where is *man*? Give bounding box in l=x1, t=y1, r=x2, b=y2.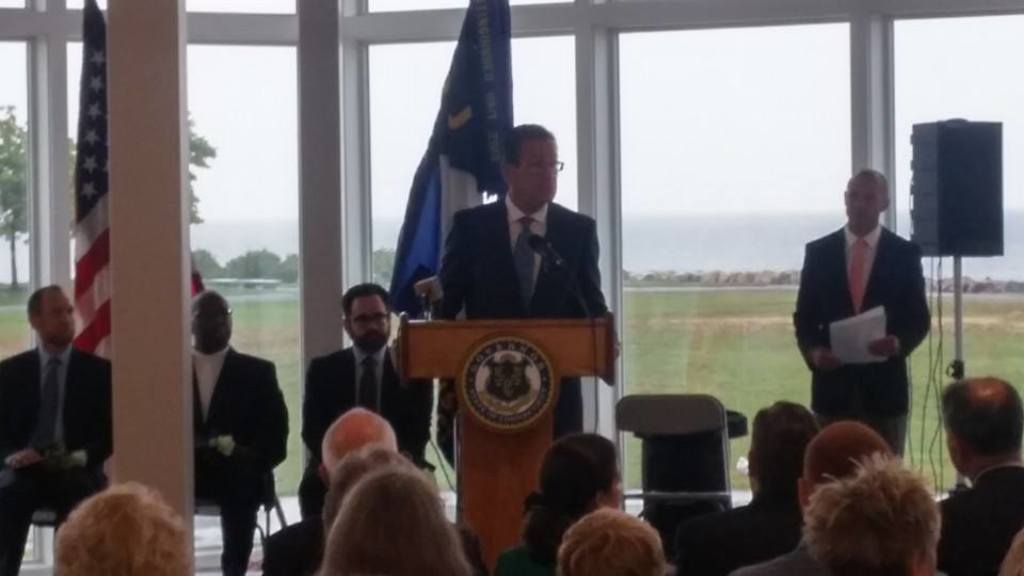
l=795, t=448, r=943, b=575.
